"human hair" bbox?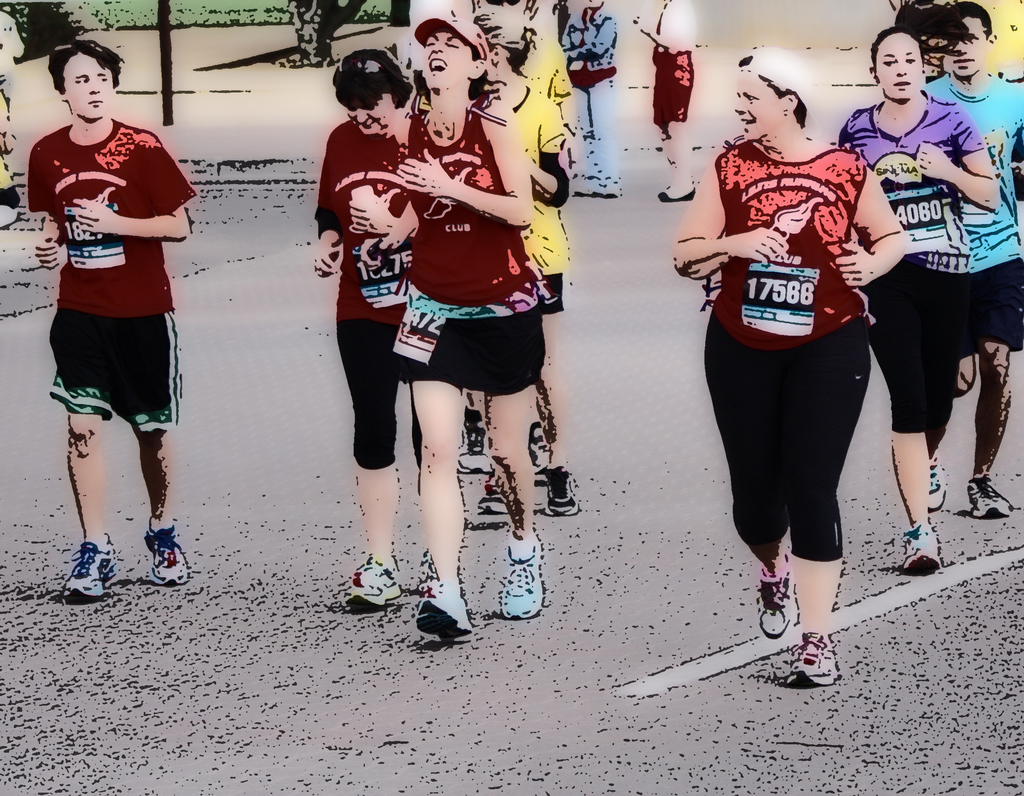
locate(739, 55, 807, 130)
